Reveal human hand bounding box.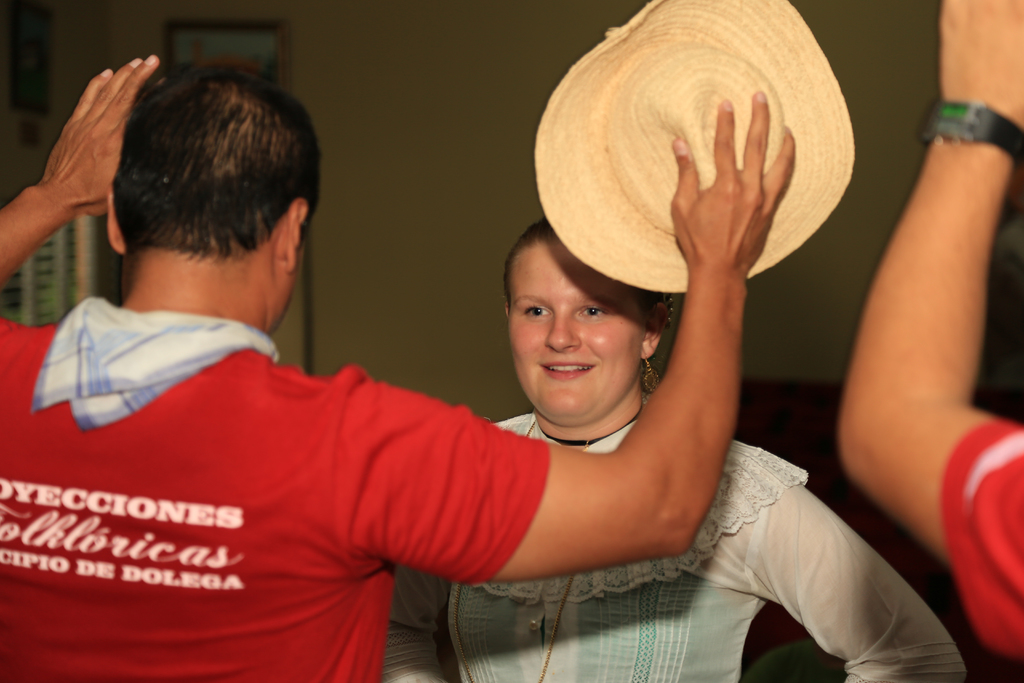
Revealed: <region>668, 89, 797, 278</region>.
